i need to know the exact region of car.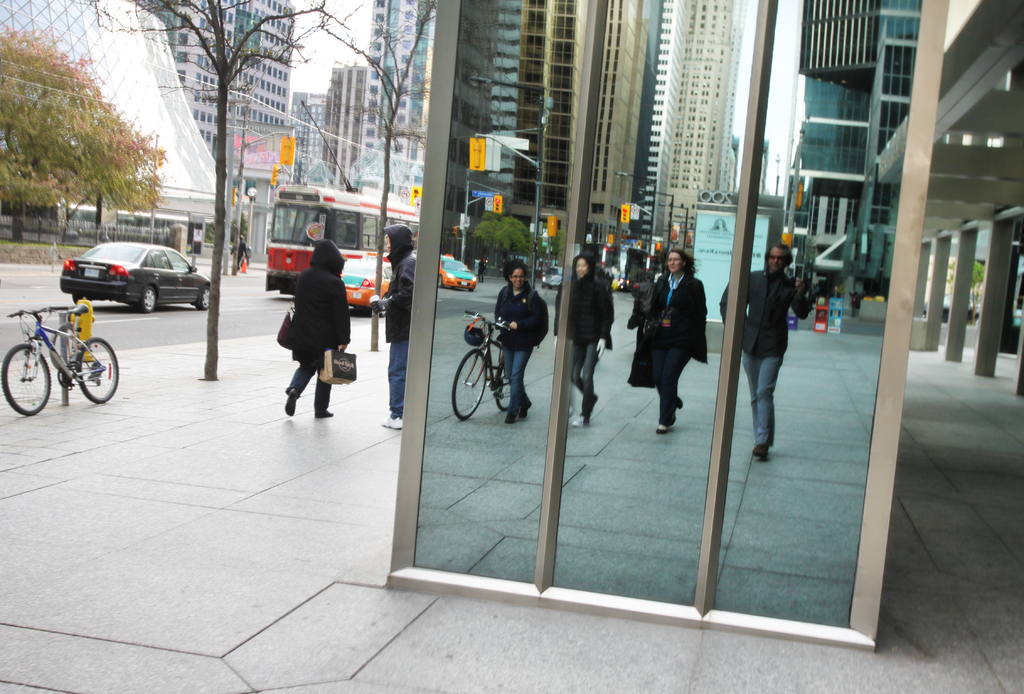
Region: 44, 244, 194, 314.
